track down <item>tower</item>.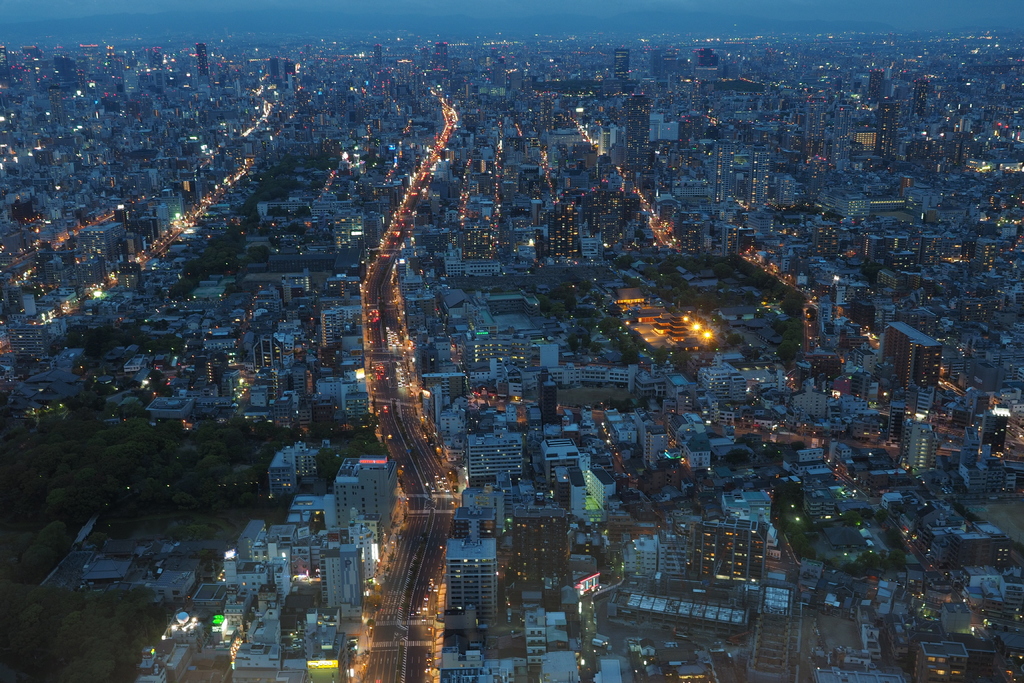
Tracked to {"x1": 512, "y1": 501, "x2": 561, "y2": 599}.
